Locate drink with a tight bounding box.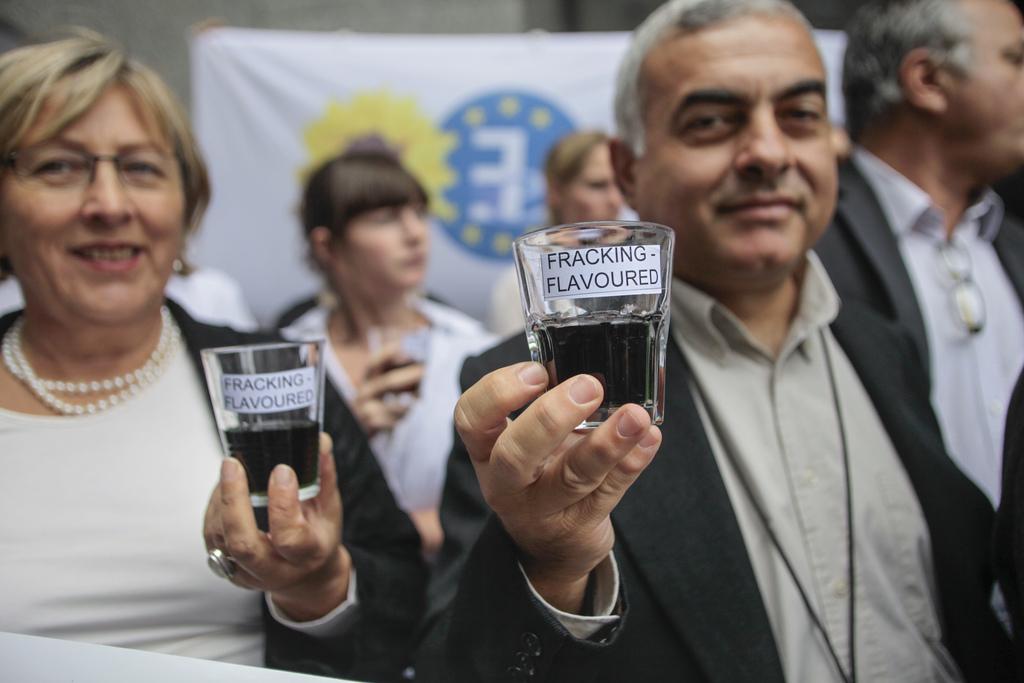
221 422 321 498.
